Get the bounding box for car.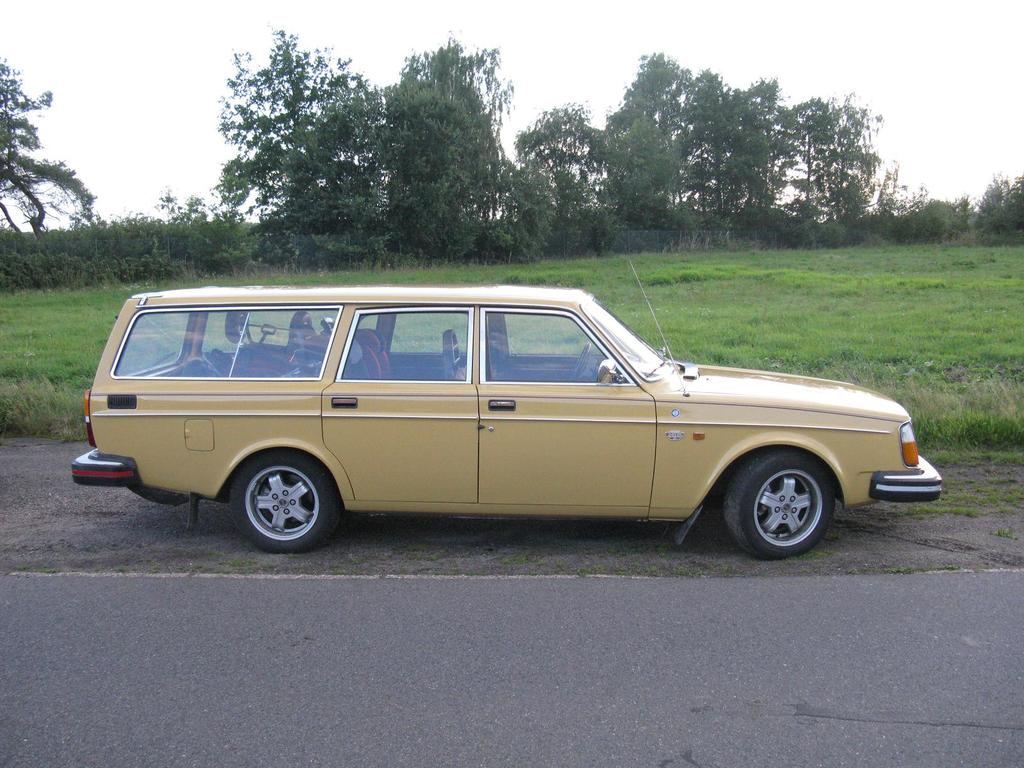
71:260:948:557.
